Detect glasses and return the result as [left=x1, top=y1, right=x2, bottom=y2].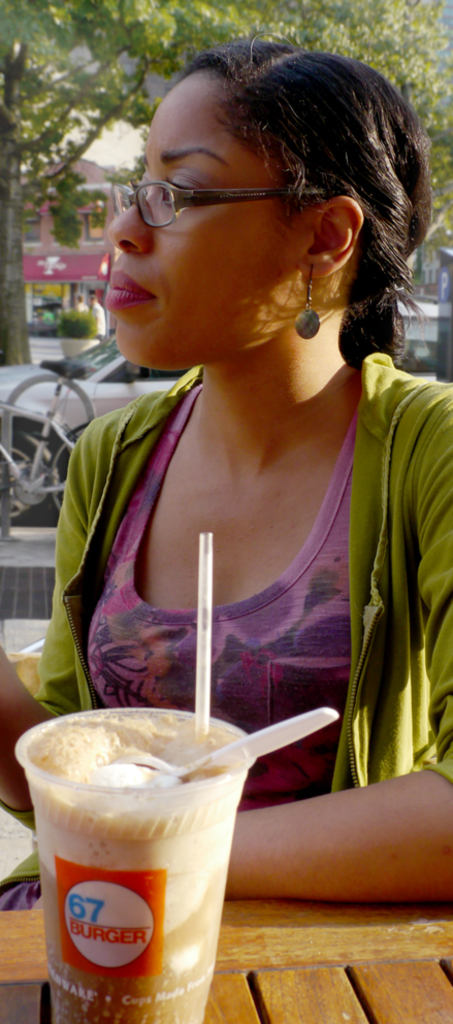
[left=116, top=148, right=352, bottom=237].
